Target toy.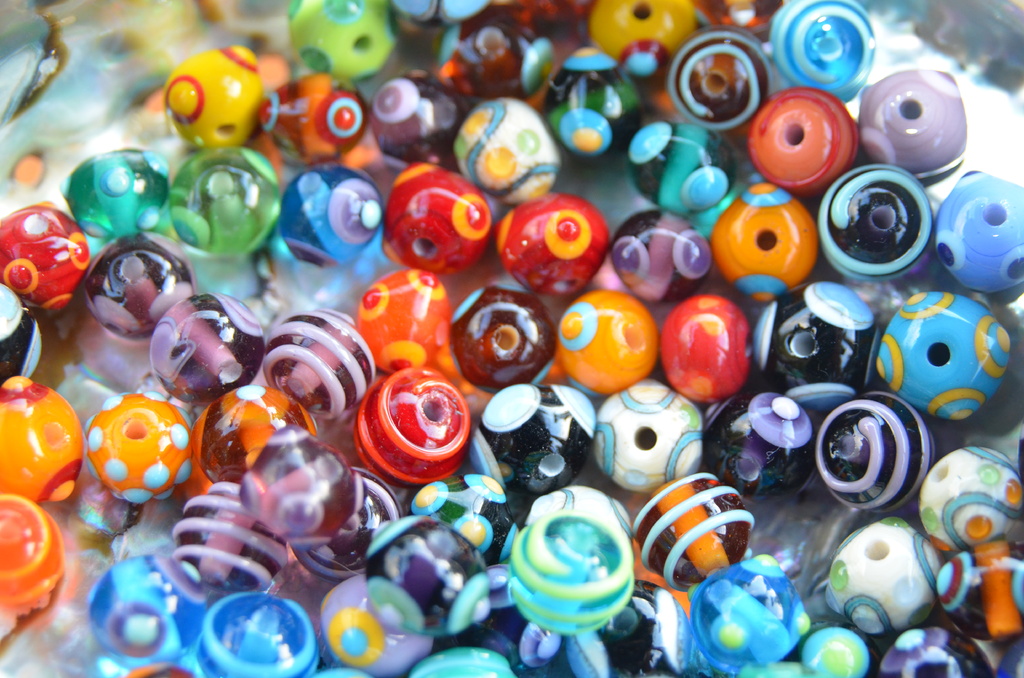
Target region: locate(345, 264, 450, 367).
